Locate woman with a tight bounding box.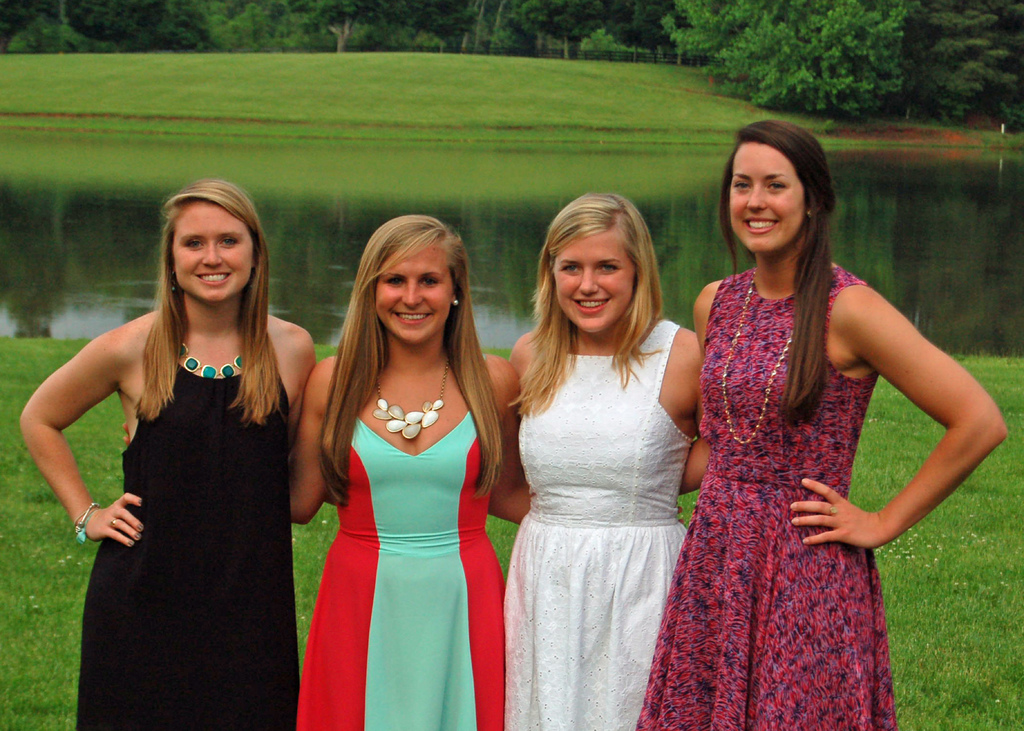
pyautogui.locateOnScreen(15, 181, 325, 730).
